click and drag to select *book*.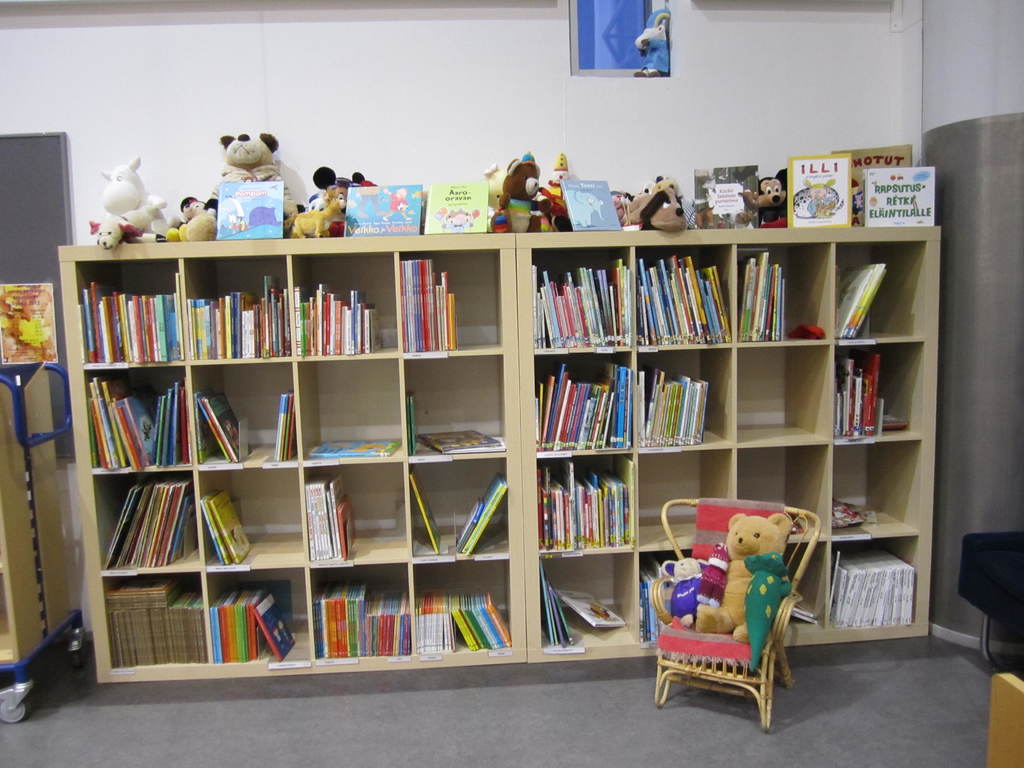
Selection: [left=216, top=179, right=285, bottom=239].
